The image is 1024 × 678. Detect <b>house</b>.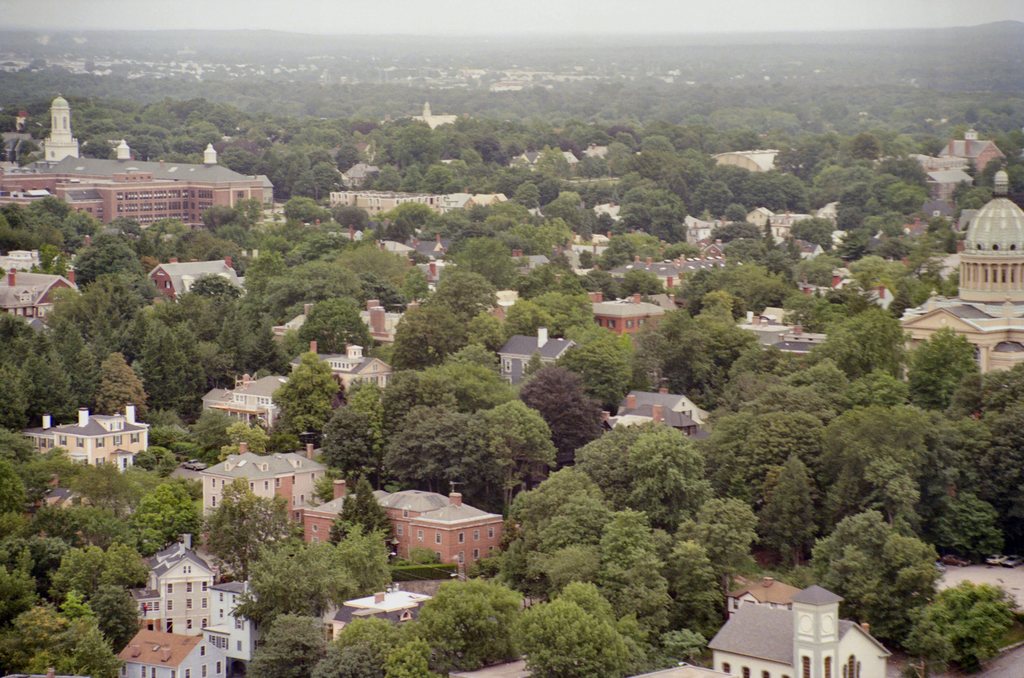
Detection: <bbox>201, 368, 294, 428</bbox>.
